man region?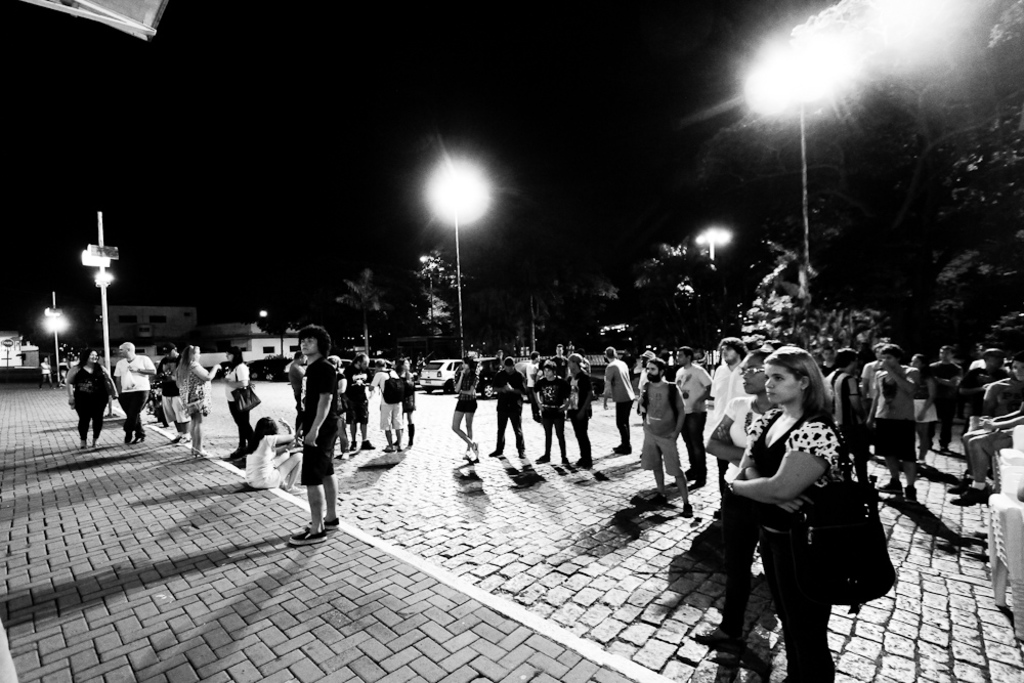
[x1=712, y1=335, x2=752, y2=477]
